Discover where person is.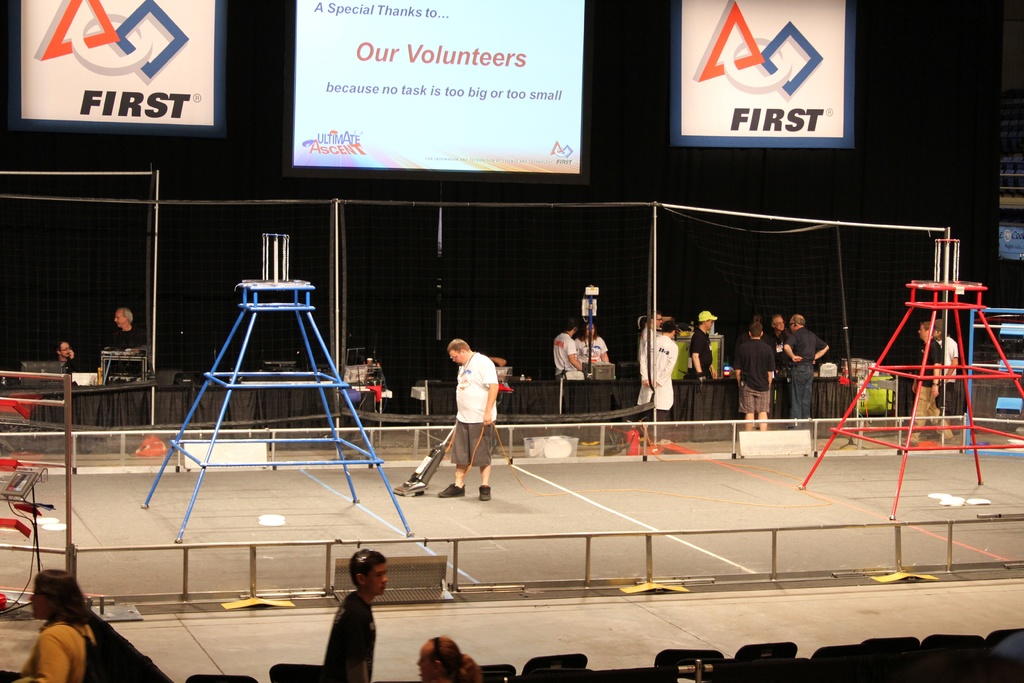
Discovered at <box>13,568,97,682</box>.
